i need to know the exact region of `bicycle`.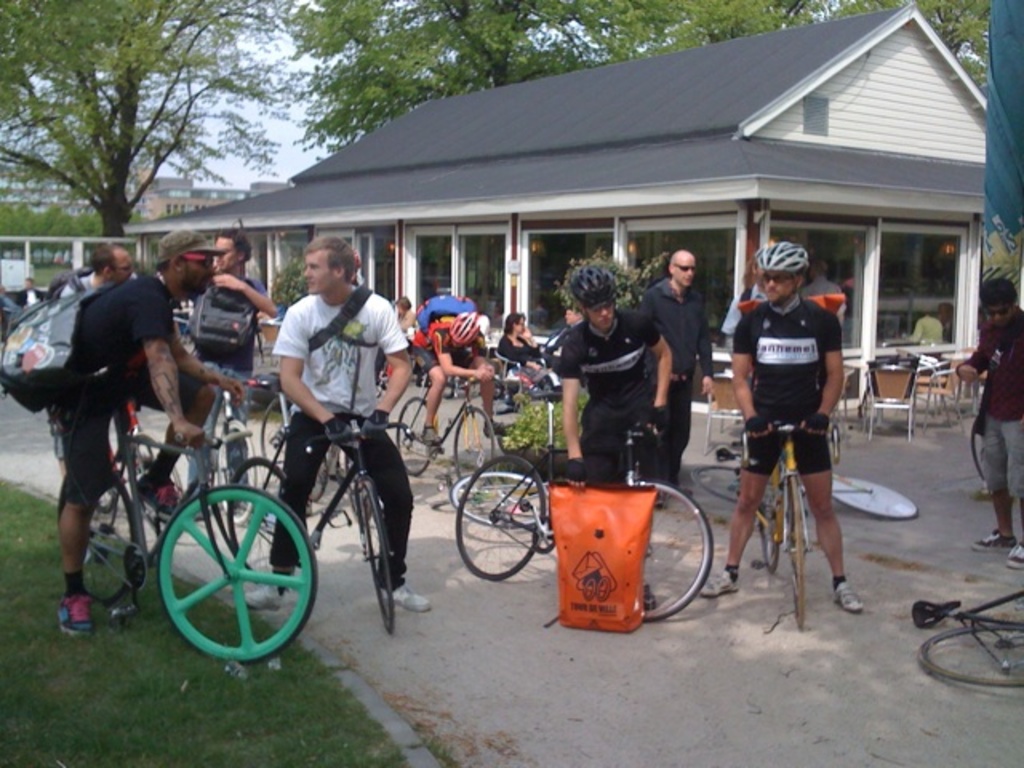
Region: locate(910, 578, 1022, 691).
